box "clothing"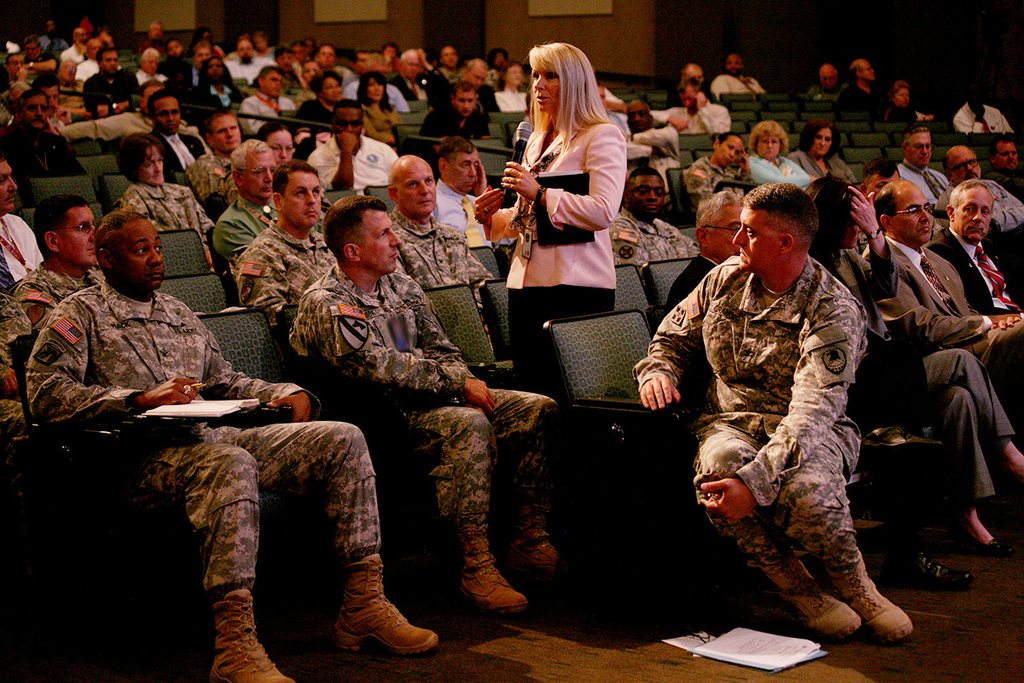
(left=201, top=75, right=229, bottom=102)
